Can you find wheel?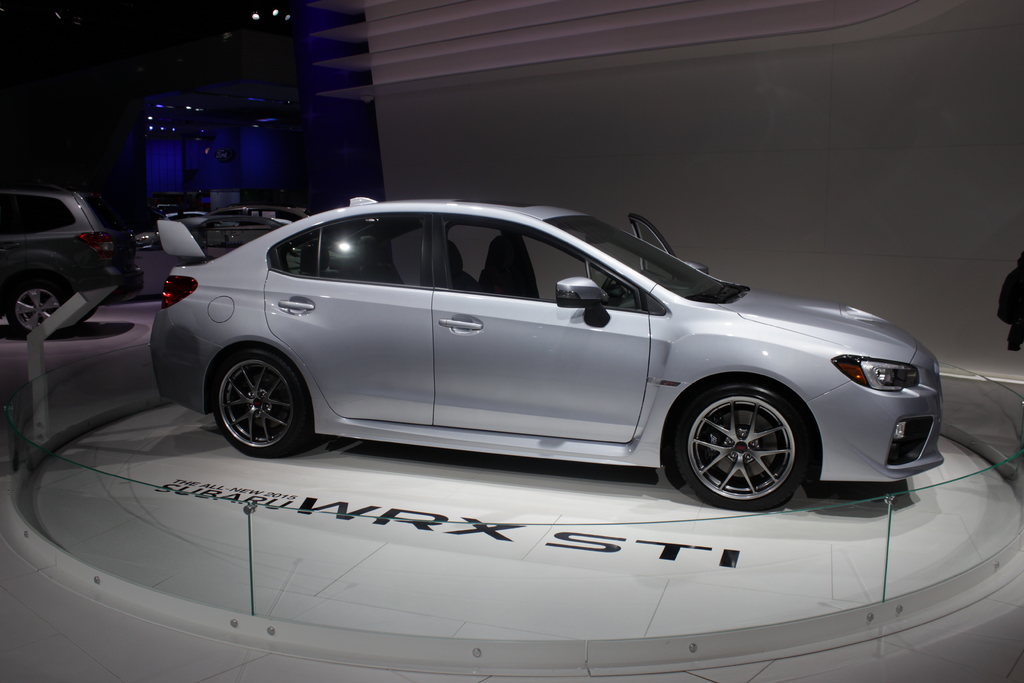
Yes, bounding box: 678/386/820/505.
